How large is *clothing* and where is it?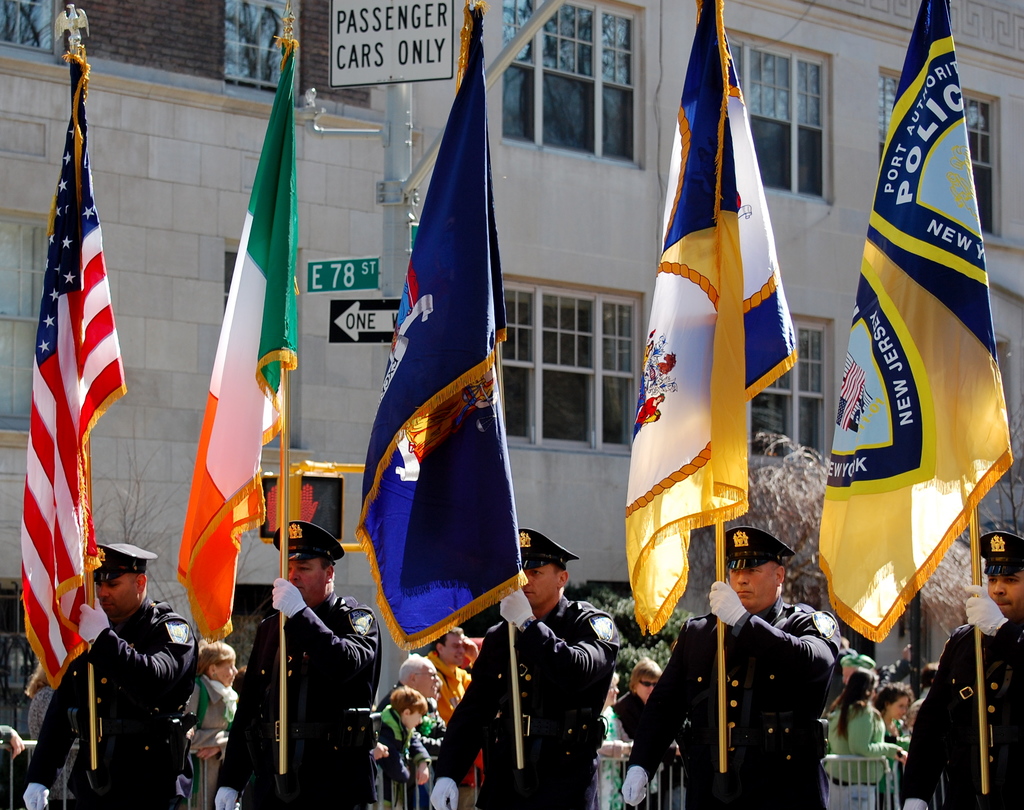
Bounding box: [423,642,494,809].
